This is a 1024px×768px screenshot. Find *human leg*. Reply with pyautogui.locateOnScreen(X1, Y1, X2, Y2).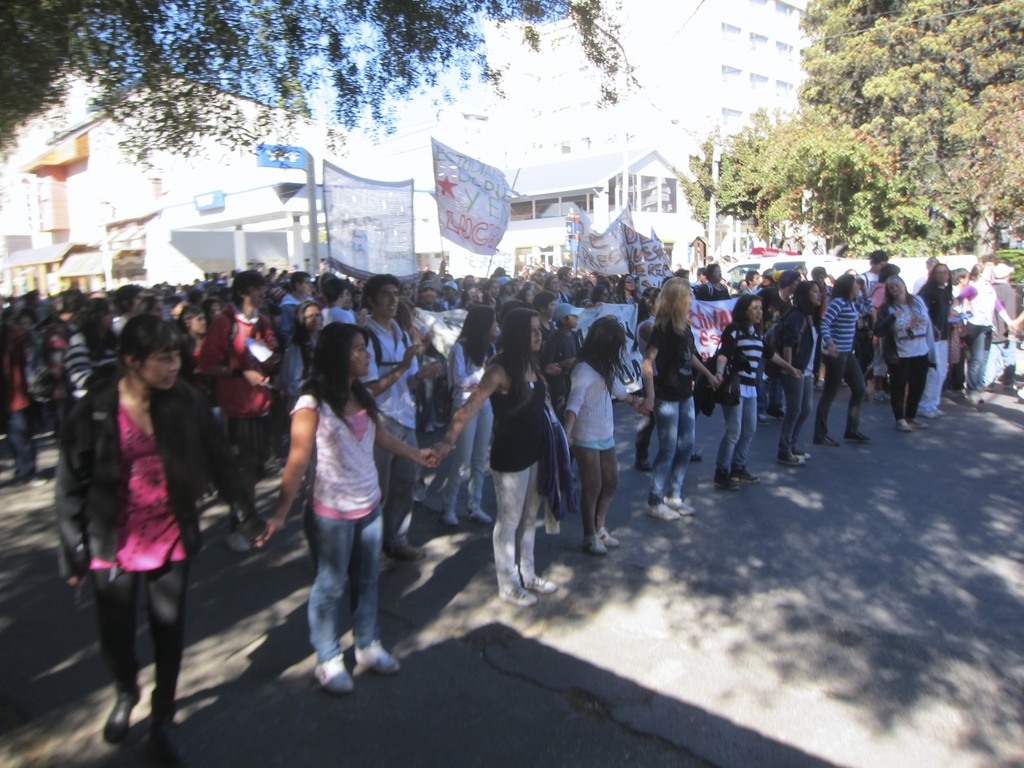
pyautogui.locateOnScreen(808, 348, 848, 449).
